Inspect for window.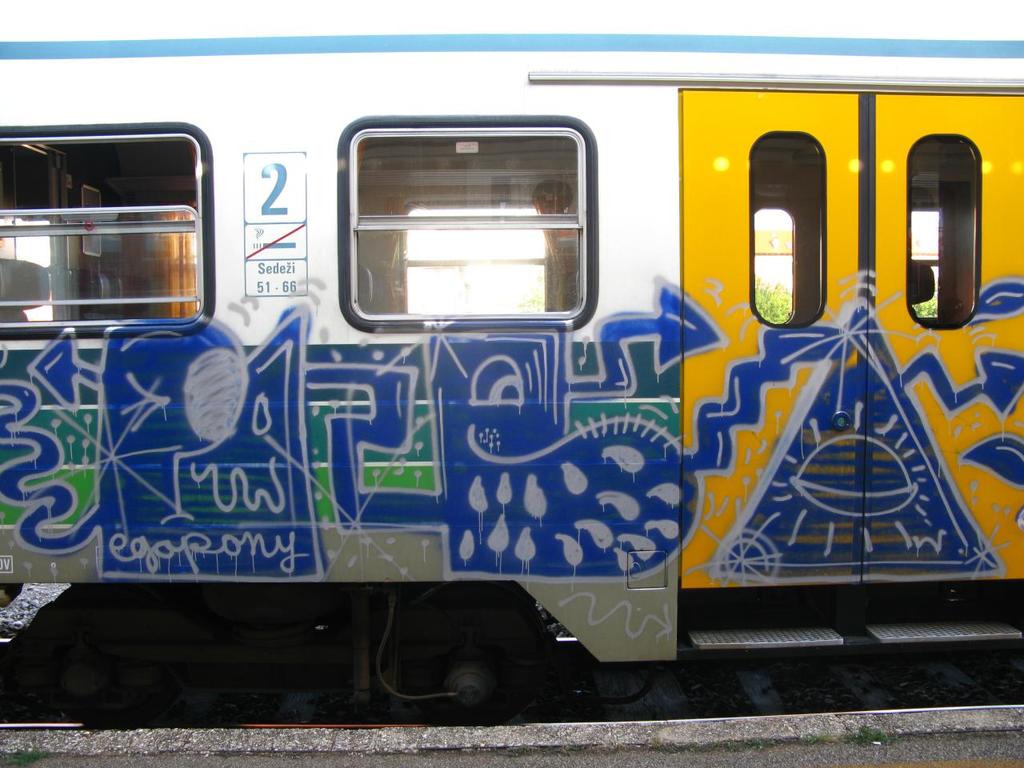
Inspection: bbox=[0, 125, 213, 339].
